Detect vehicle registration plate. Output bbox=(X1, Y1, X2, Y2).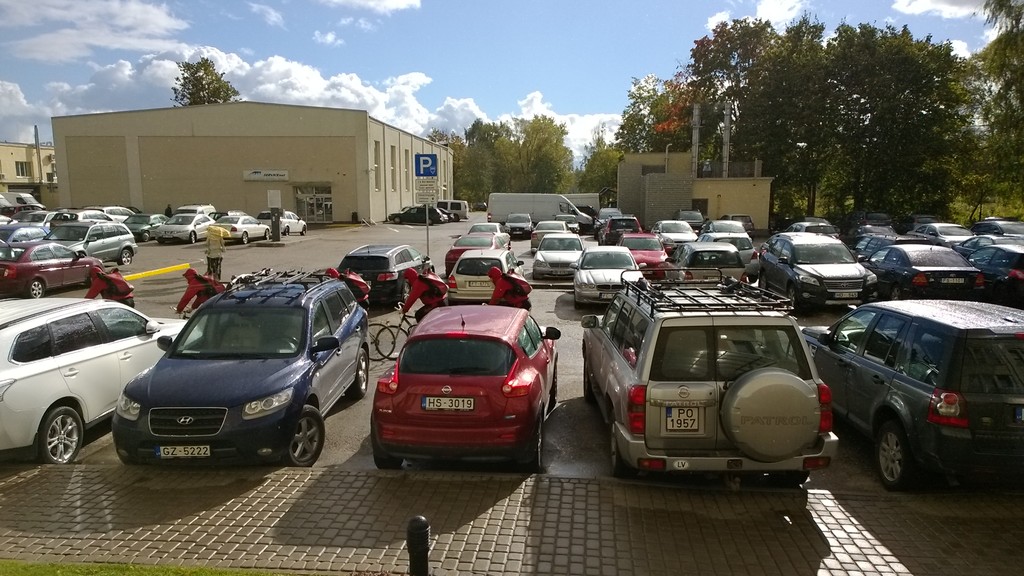
bbox=(422, 395, 472, 409).
